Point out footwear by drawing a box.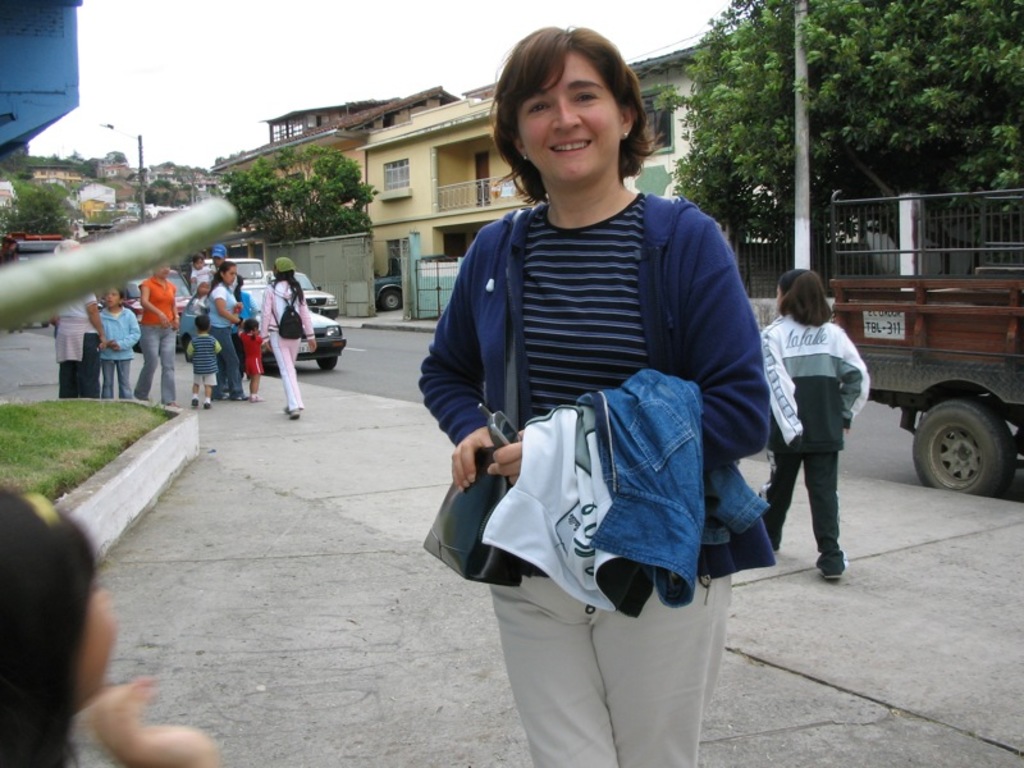
[left=251, top=394, right=262, bottom=398].
